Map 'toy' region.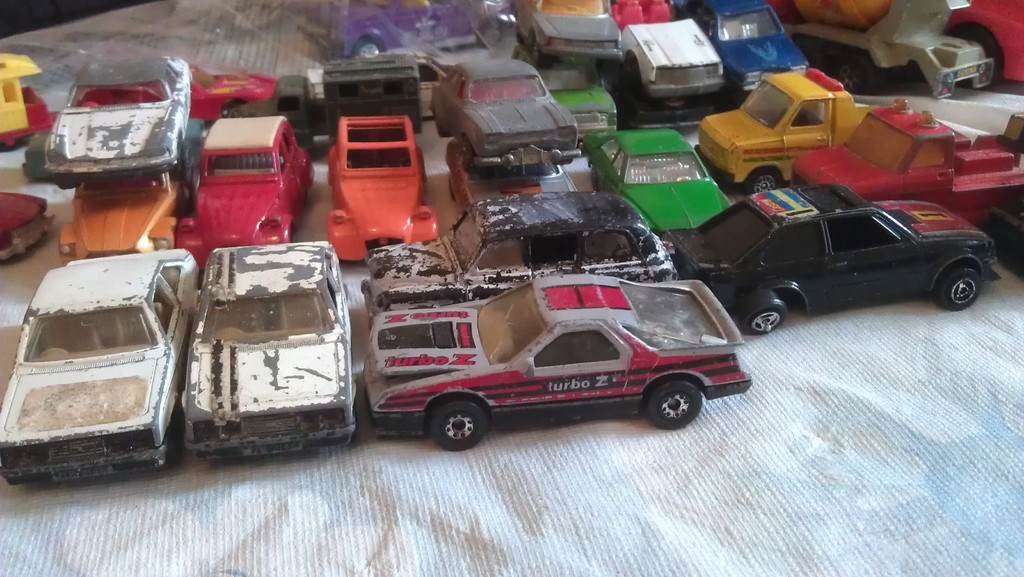
Mapped to <region>793, 94, 1023, 224</region>.
